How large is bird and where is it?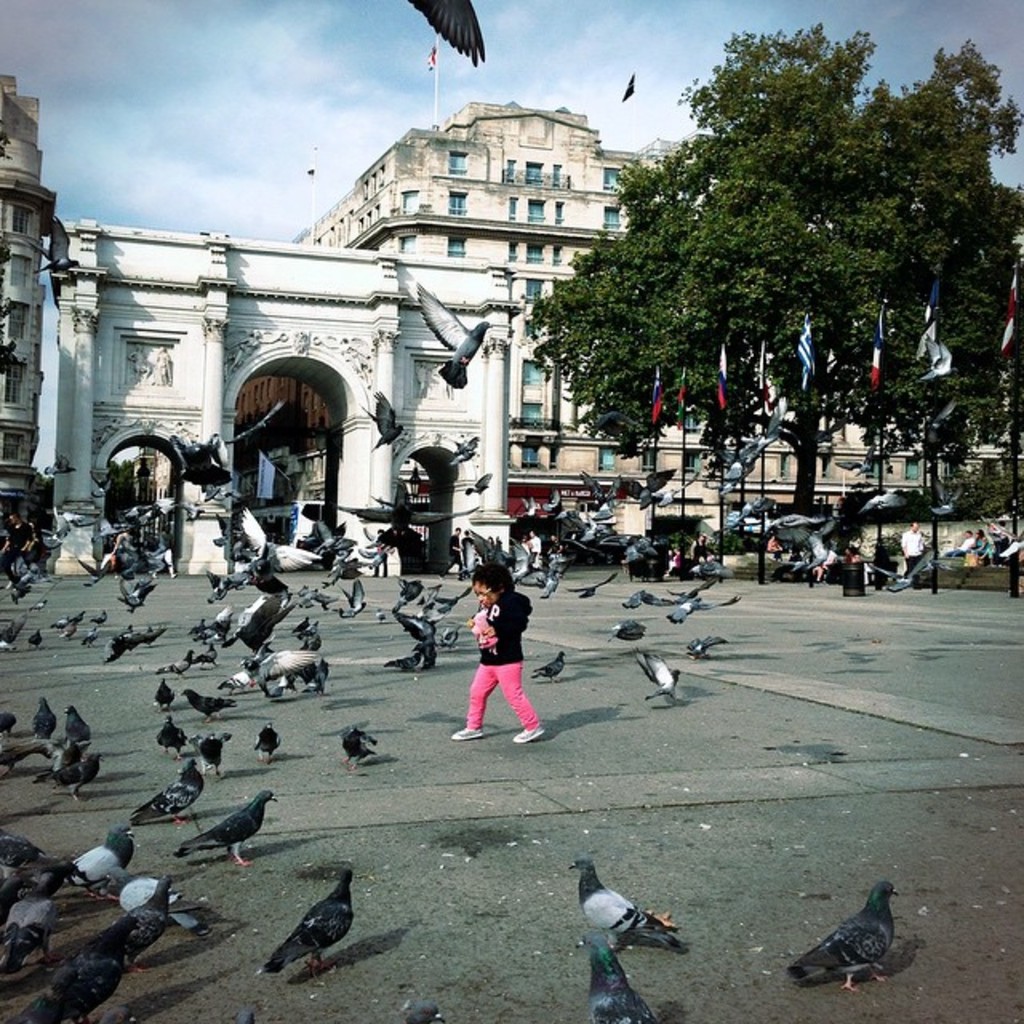
Bounding box: detection(0, 854, 78, 907).
